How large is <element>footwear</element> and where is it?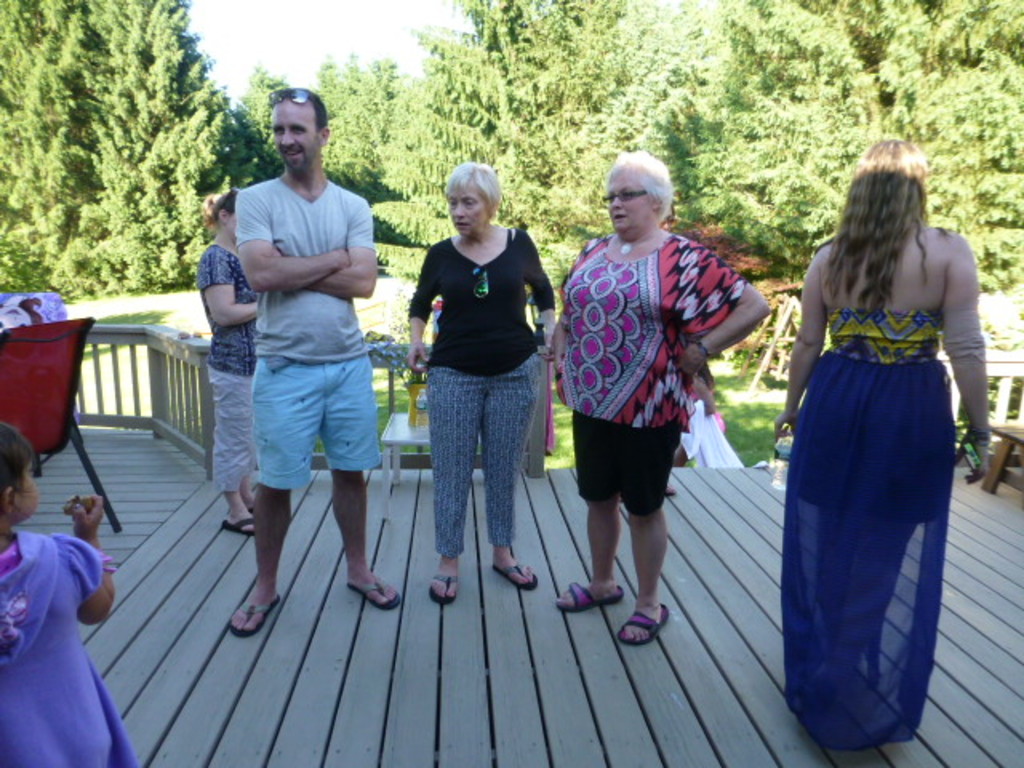
Bounding box: (left=430, top=568, right=461, bottom=605).
